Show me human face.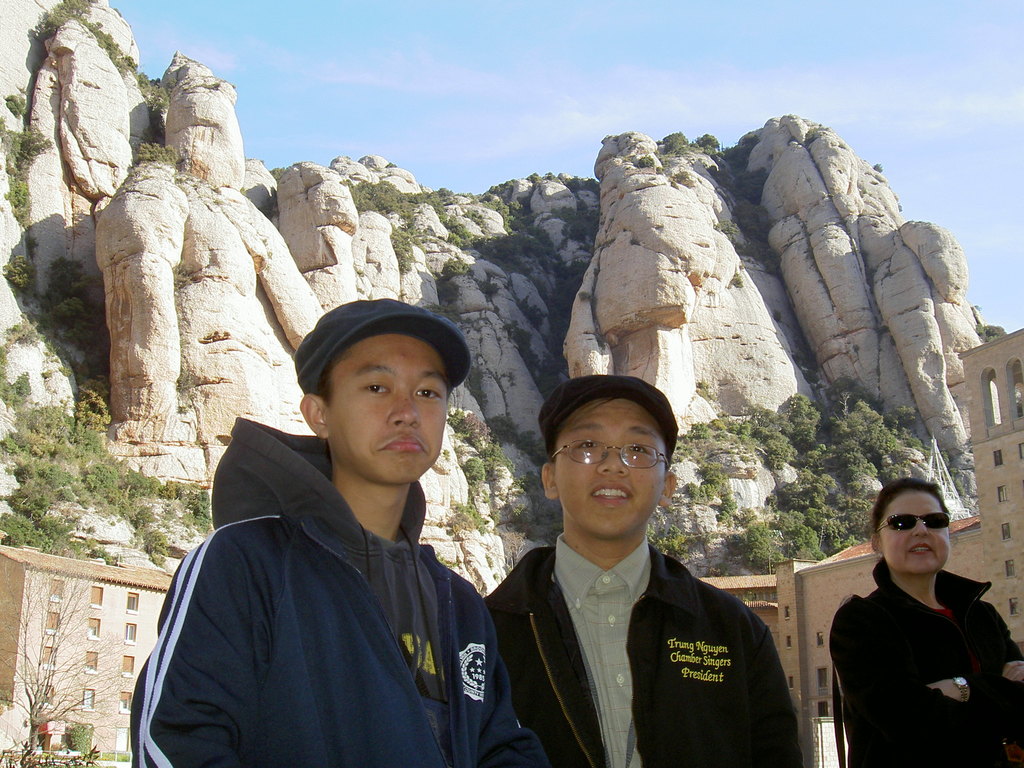
human face is here: BBox(331, 331, 446, 487).
